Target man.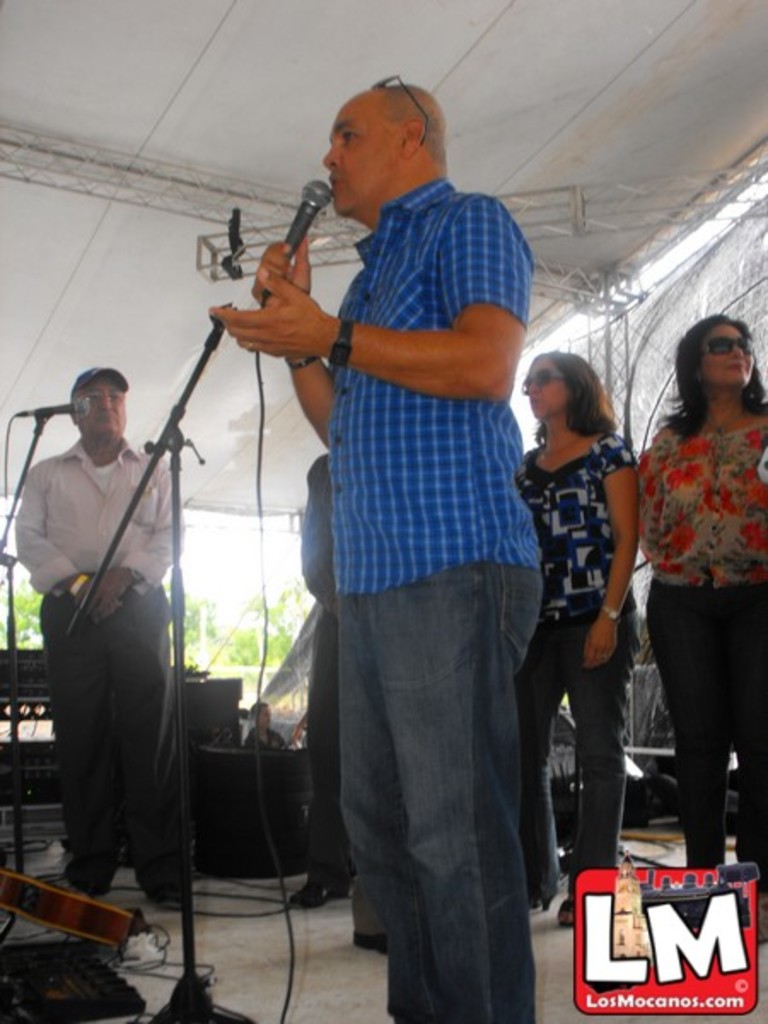
Target region: detection(14, 360, 181, 915).
